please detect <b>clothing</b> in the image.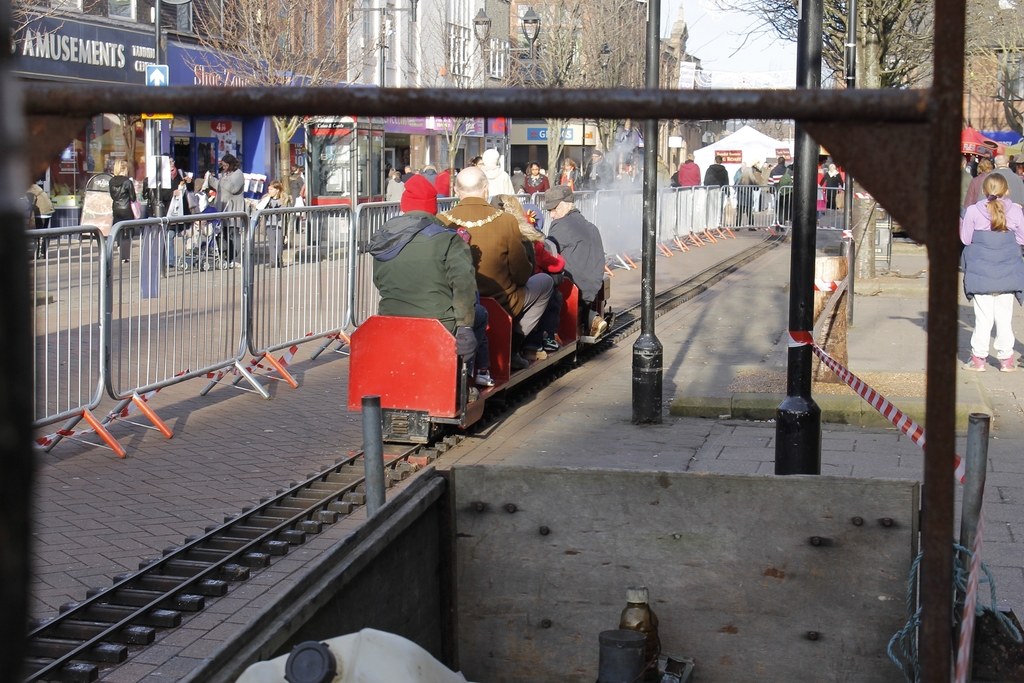
(706, 159, 731, 188).
